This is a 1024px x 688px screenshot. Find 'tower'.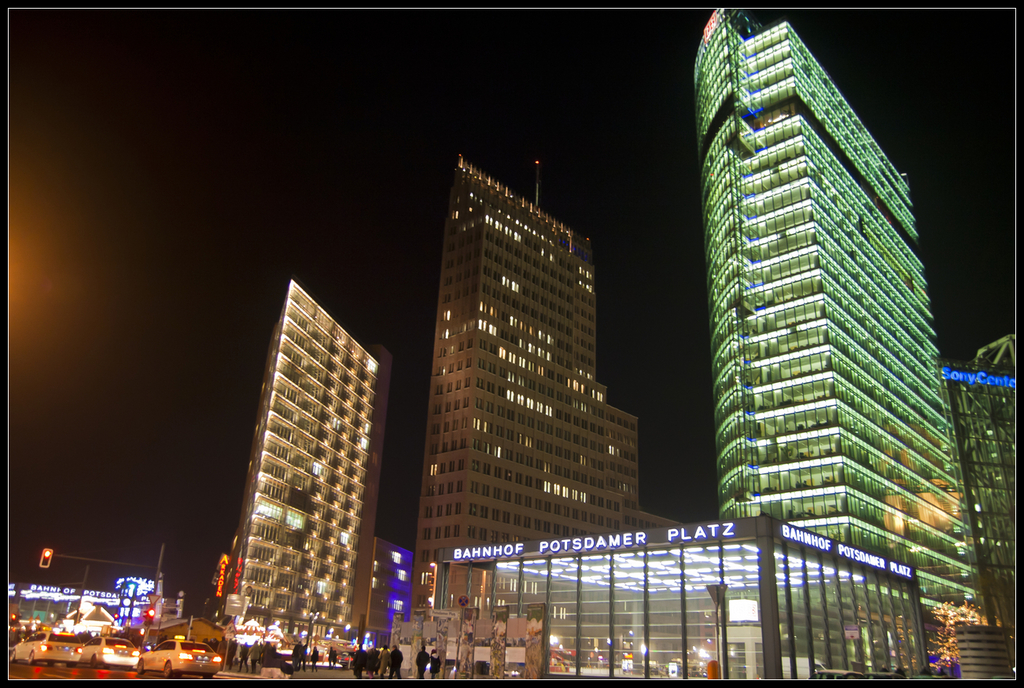
Bounding box: 219 282 390 672.
